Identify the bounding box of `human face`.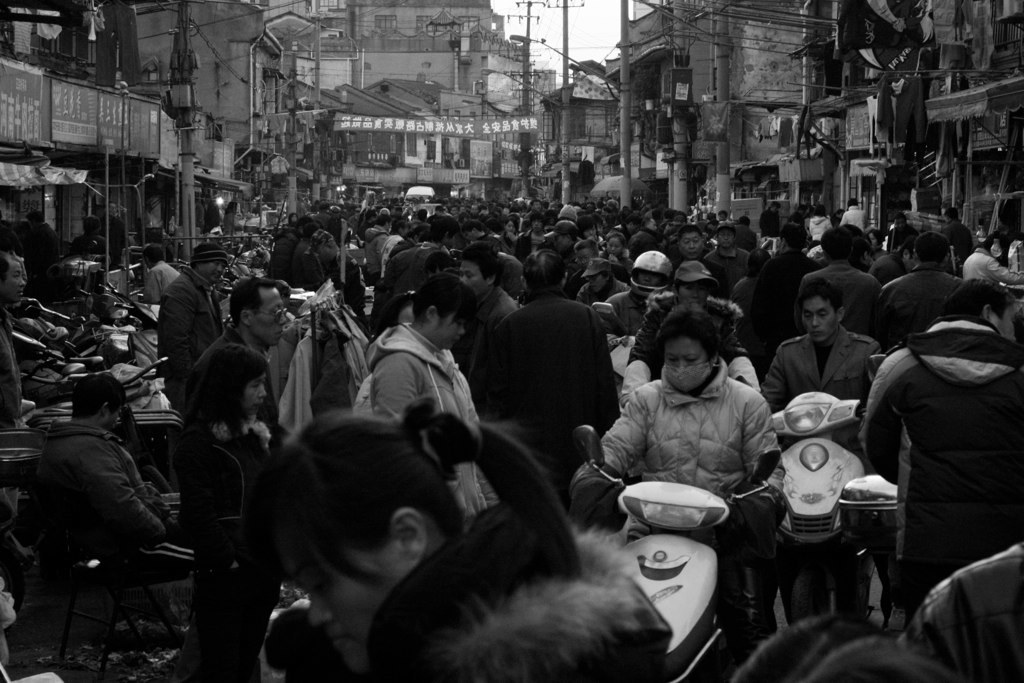
(800, 301, 840, 342).
